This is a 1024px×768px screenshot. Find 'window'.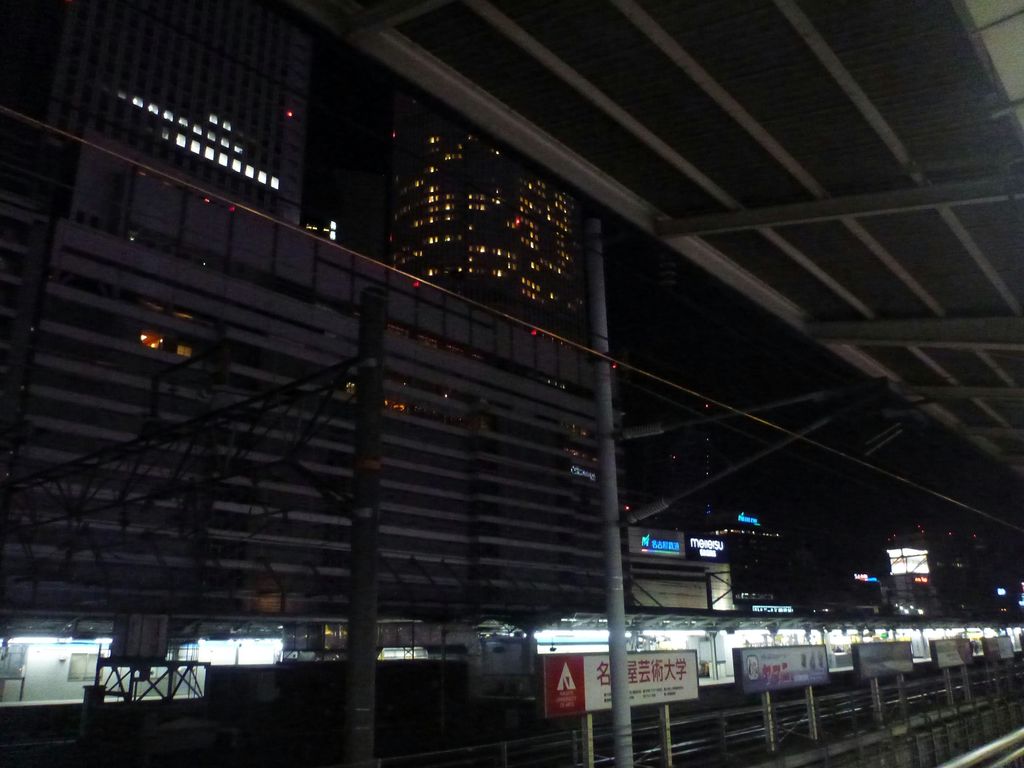
Bounding box: (x1=225, y1=122, x2=231, y2=134).
